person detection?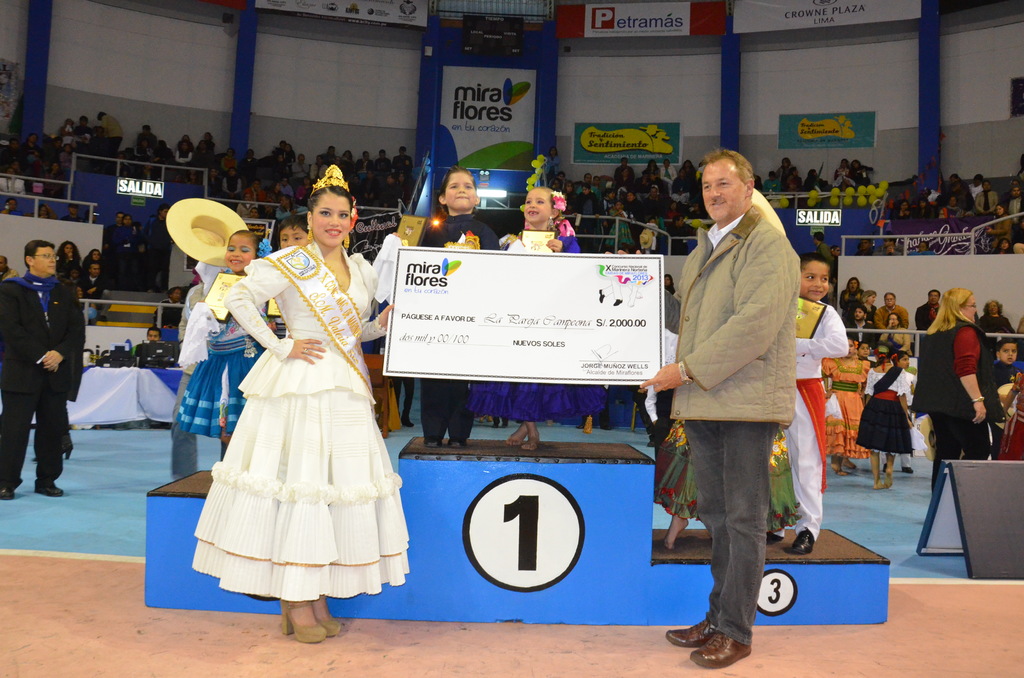
box(0, 254, 20, 280)
